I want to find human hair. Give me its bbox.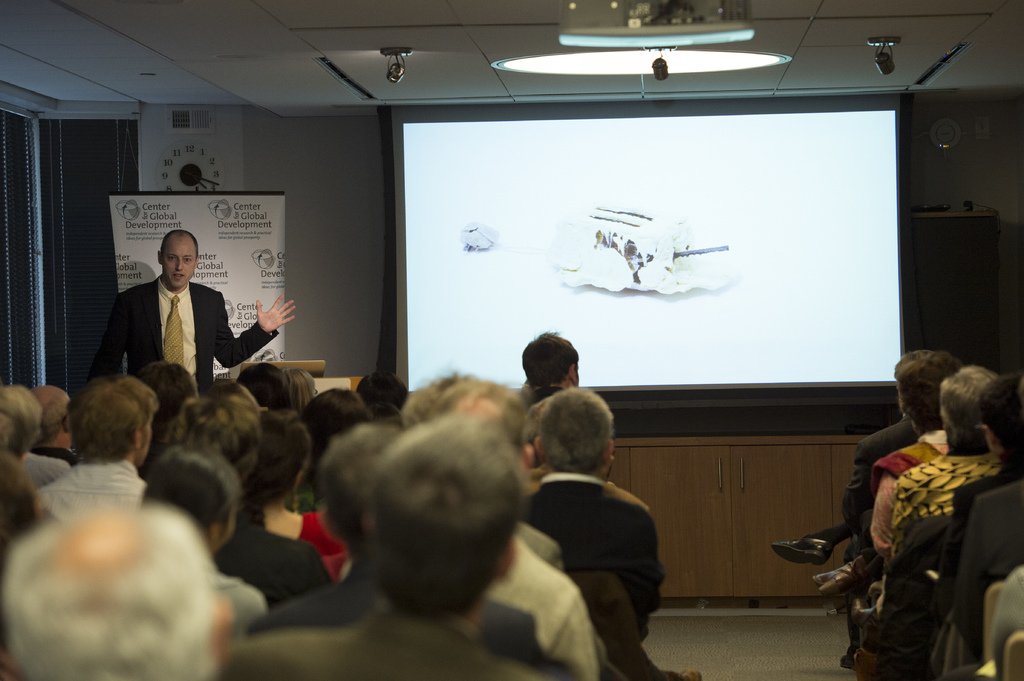
bbox=[237, 407, 312, 509].
